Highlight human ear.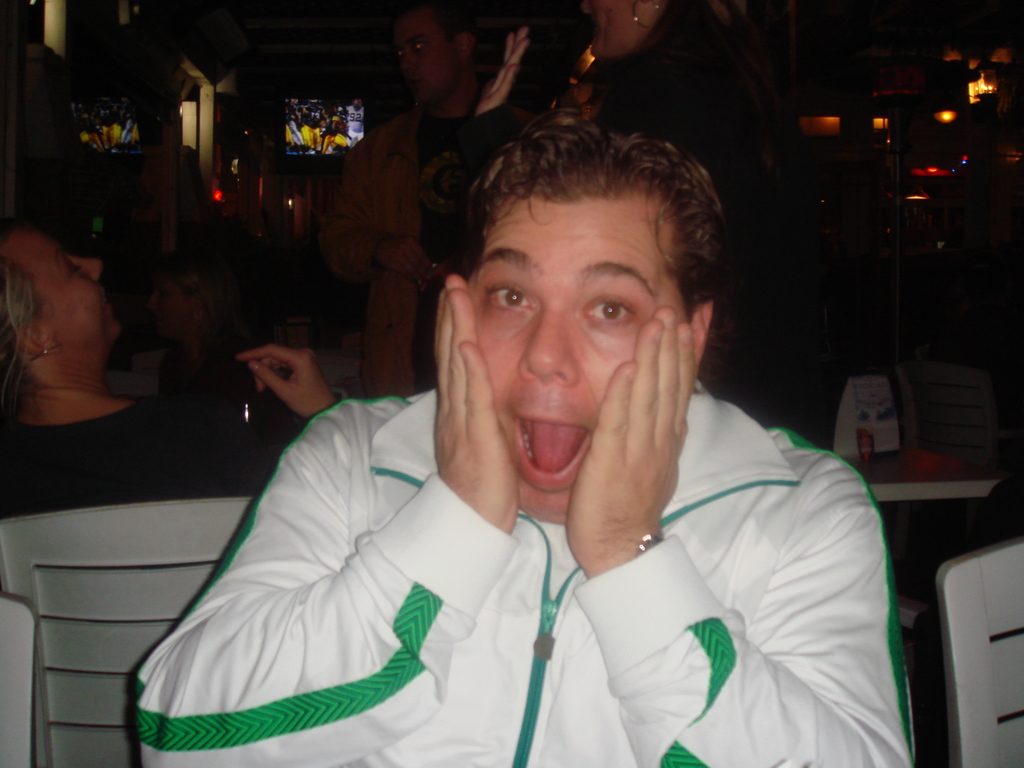
Highlighted region: {"left": 688, "top": 300, "right": 714, "bottom": 364}.
